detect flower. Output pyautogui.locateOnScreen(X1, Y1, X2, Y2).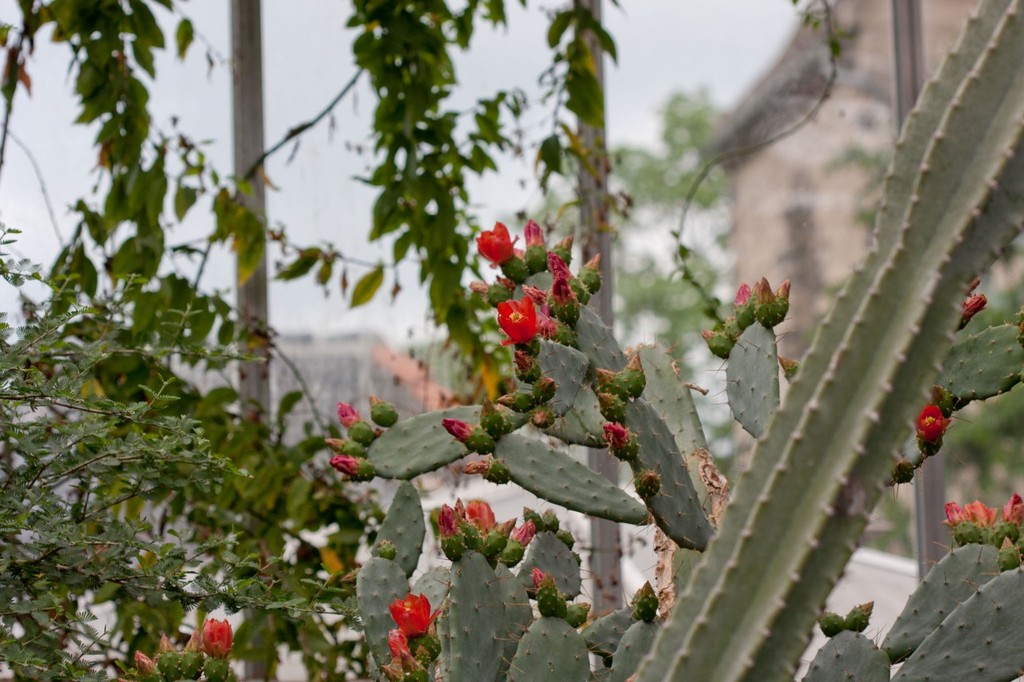
pyautogui.locateOnScreen(390, 593, 446, 641).
